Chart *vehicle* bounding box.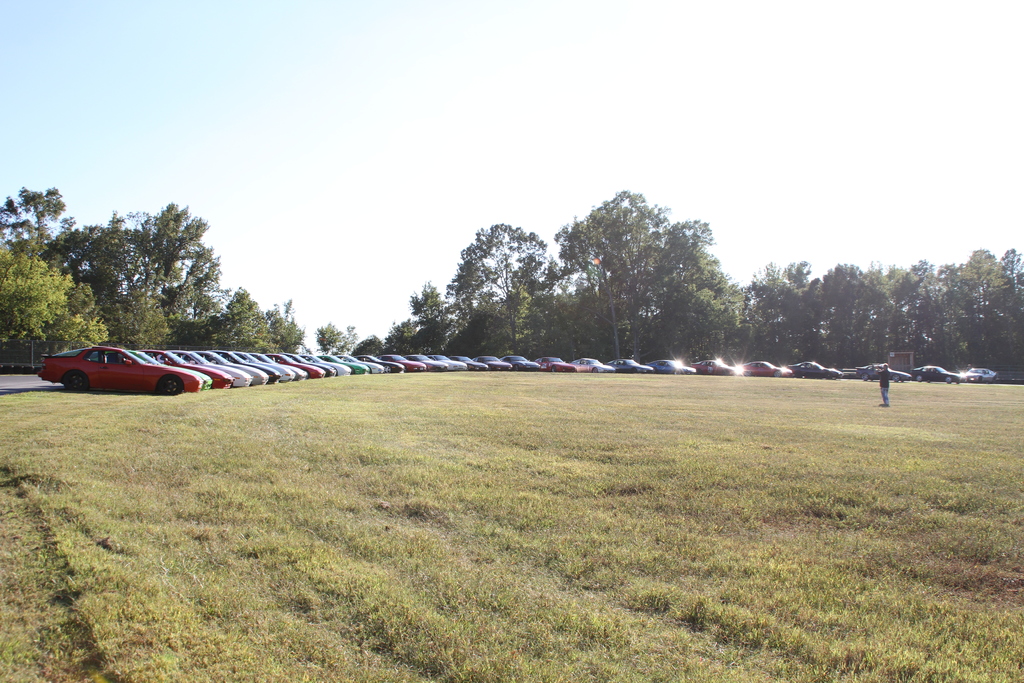
Charted: 161/350/252/383.
